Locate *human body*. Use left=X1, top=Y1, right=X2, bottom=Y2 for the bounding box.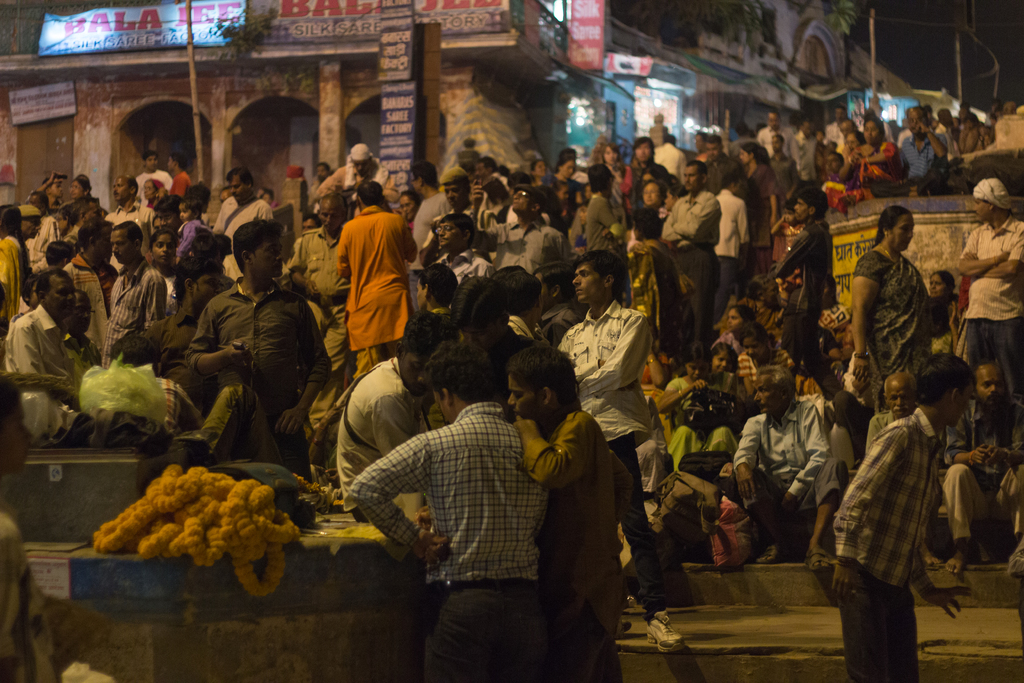
left=182, top=215, right=335, bottom=481.
